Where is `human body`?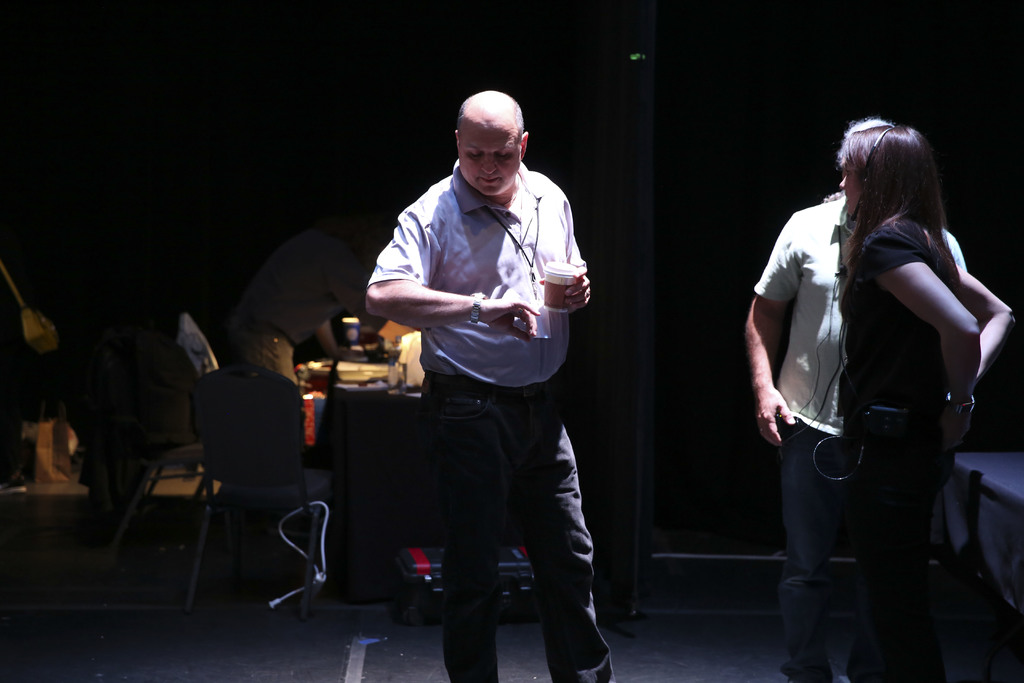
x1=362, y1=83, x2=605, y2=680.
